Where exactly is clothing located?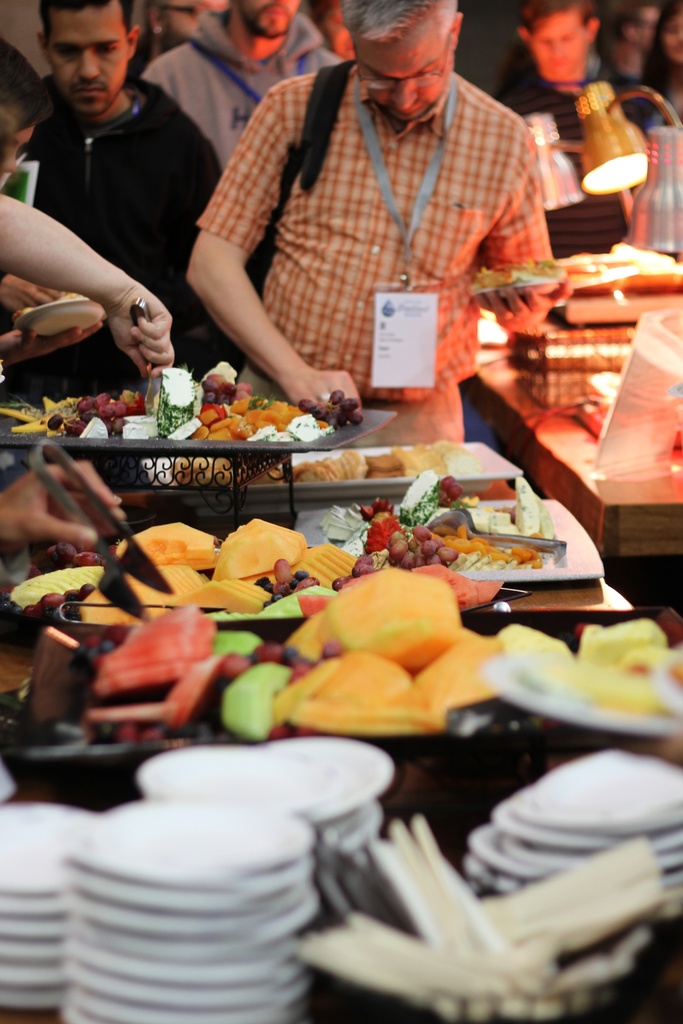
Its bounding box is (595,43,682,141).
